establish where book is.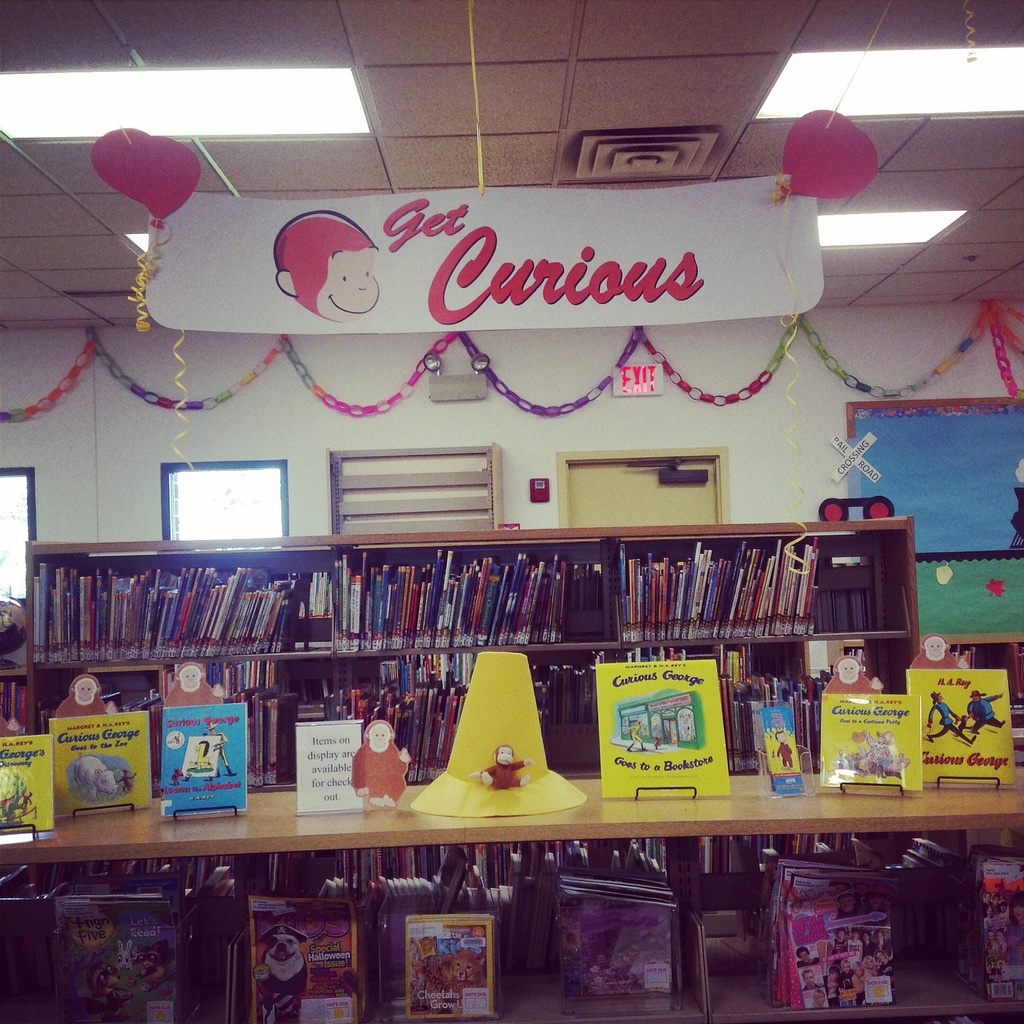
Established at bbox=(0, 735, 53, 833).
